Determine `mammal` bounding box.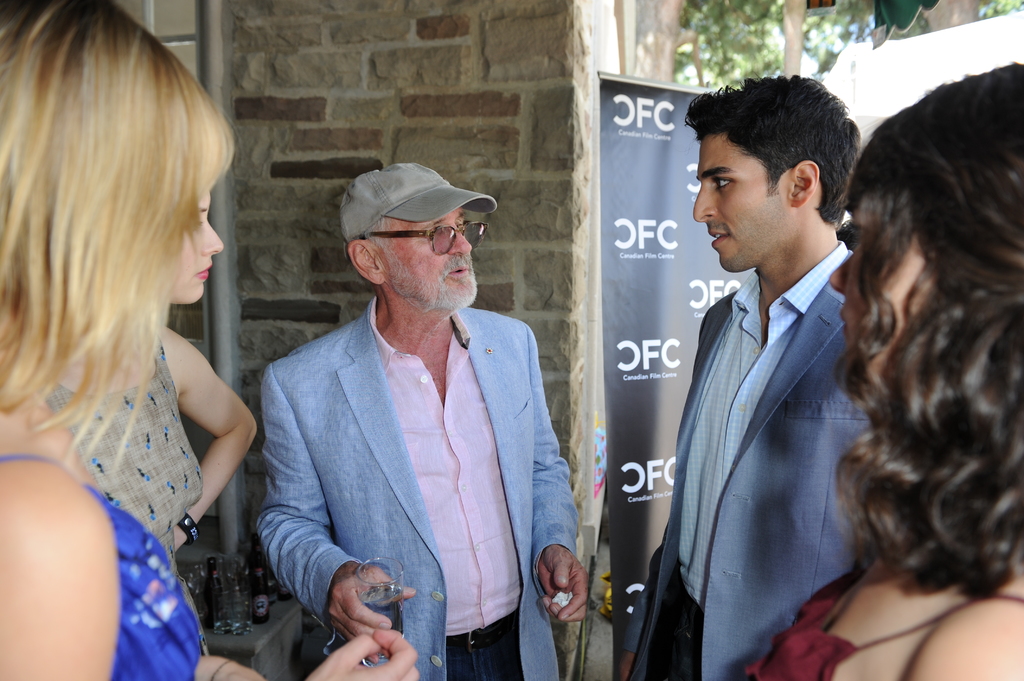
Determined: BBox(0, 0, 420, 680).
